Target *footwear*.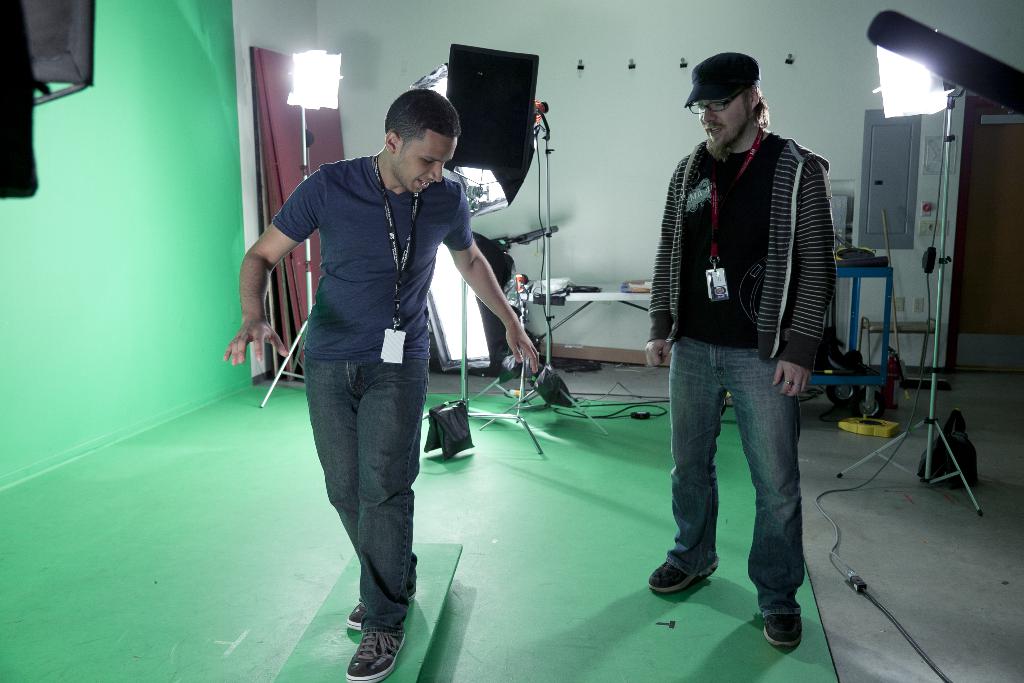
Target region: Rect(663, 543, 728, 617).
